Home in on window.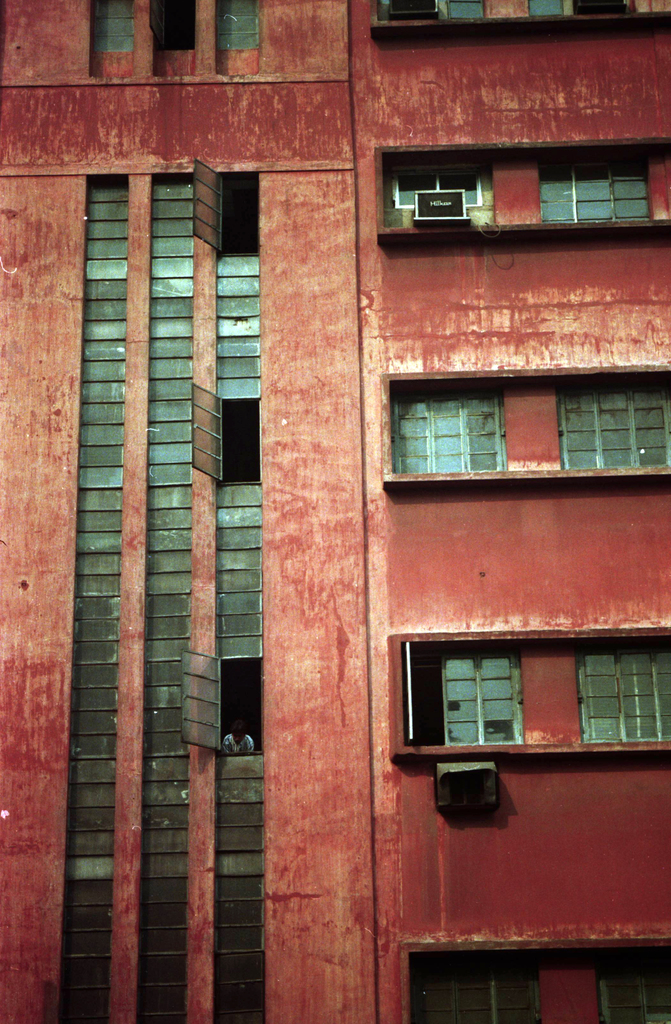
Homed in at <bbox>217, 0, 255, 49</bbox>.
